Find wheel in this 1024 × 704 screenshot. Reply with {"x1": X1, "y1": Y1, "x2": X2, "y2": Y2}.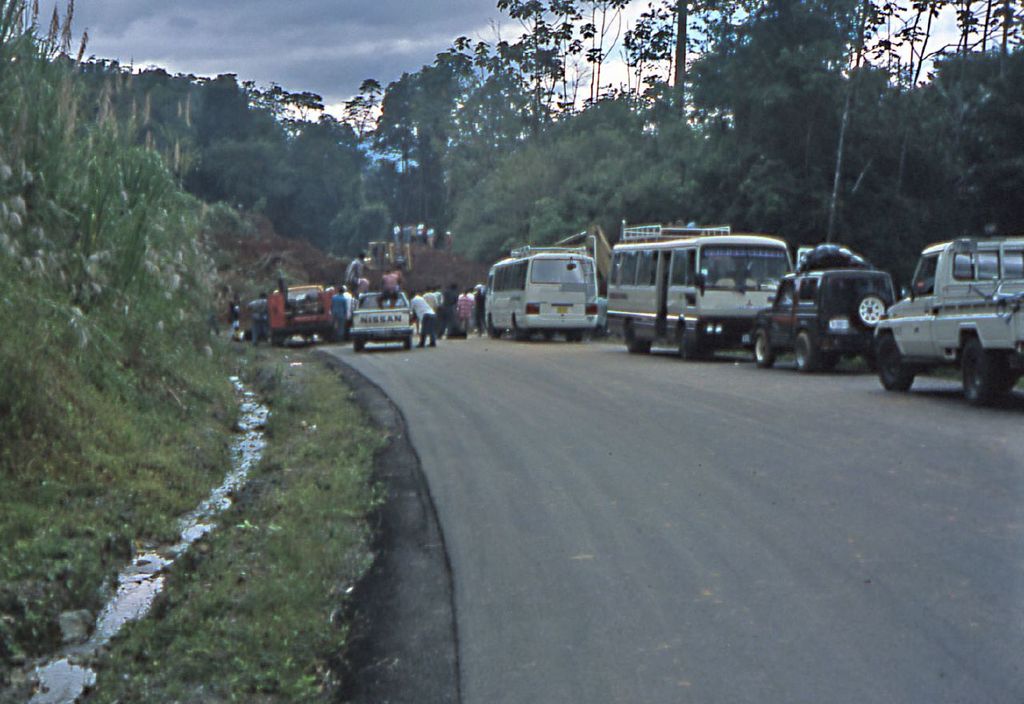
{"x1": 403, "y1": 341, "x2": 412, "y2": 353}.
